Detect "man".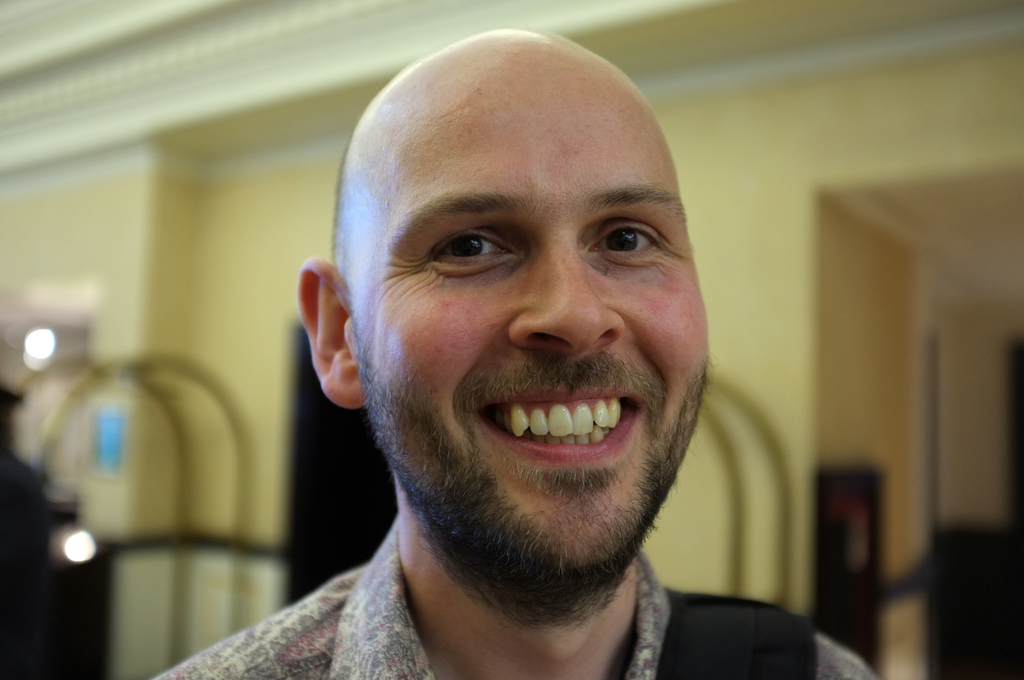
Detected at x1=157 y1=33 x2=851 y2=679.
